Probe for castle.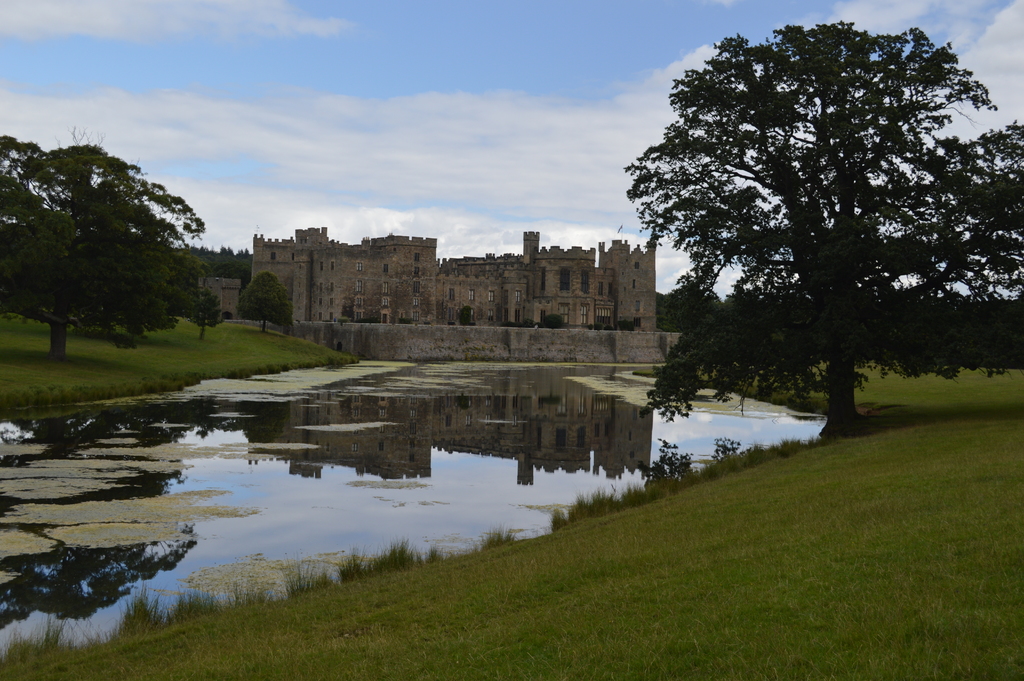
Probe result: bbox=(240, 223, 655, 330).
